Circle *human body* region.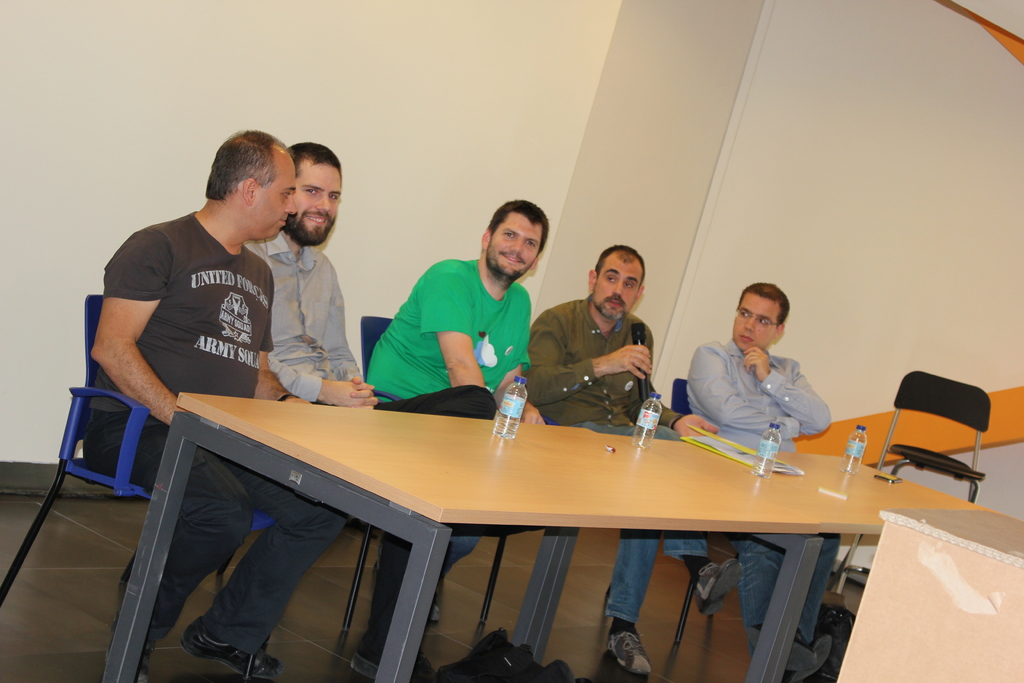
Region: 82,126,314,682.
